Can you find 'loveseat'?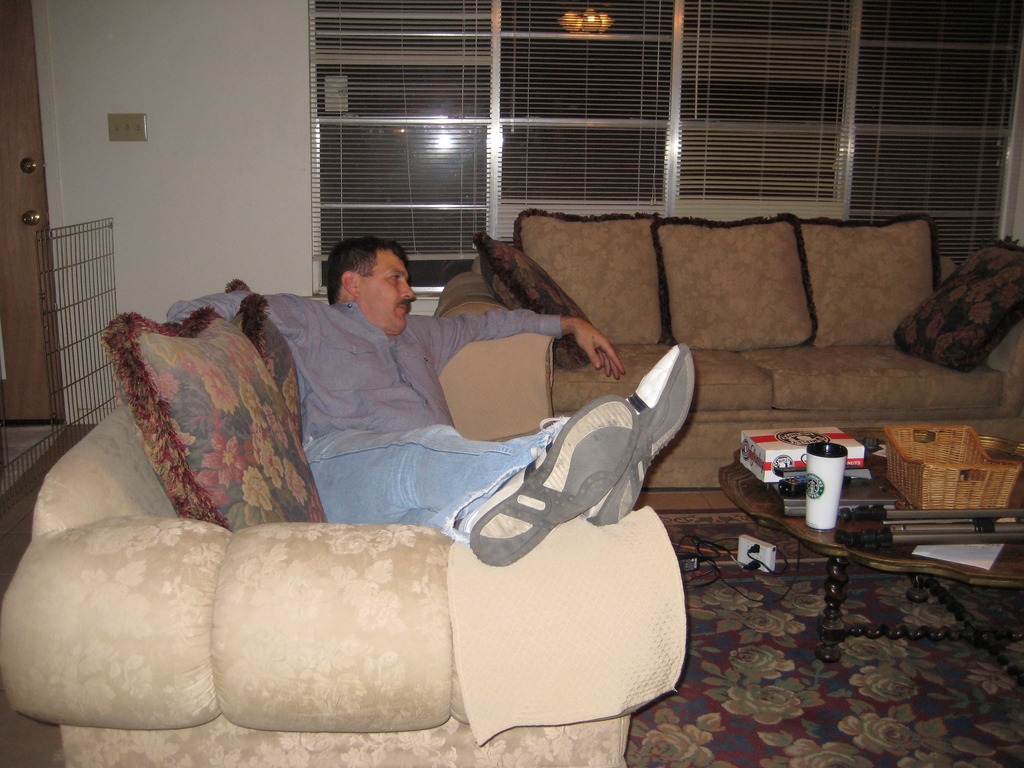
Yes, bounding box: x1=511 y1=206 x2=1021 y2=476.
